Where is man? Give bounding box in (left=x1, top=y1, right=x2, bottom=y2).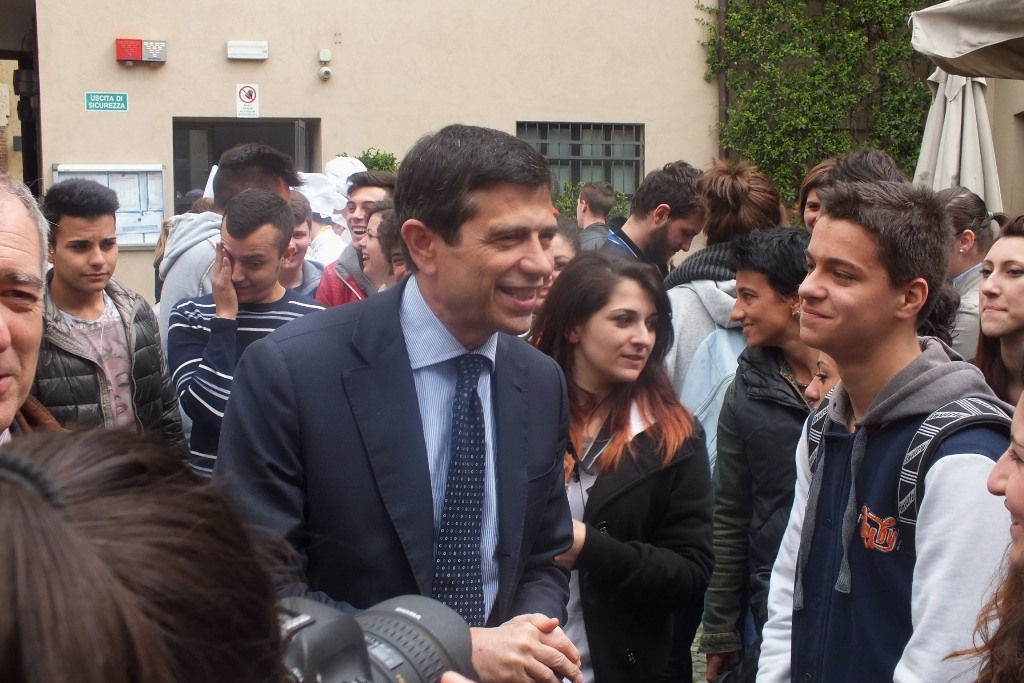
(left=0, top=171, right=54, bottom=455).
